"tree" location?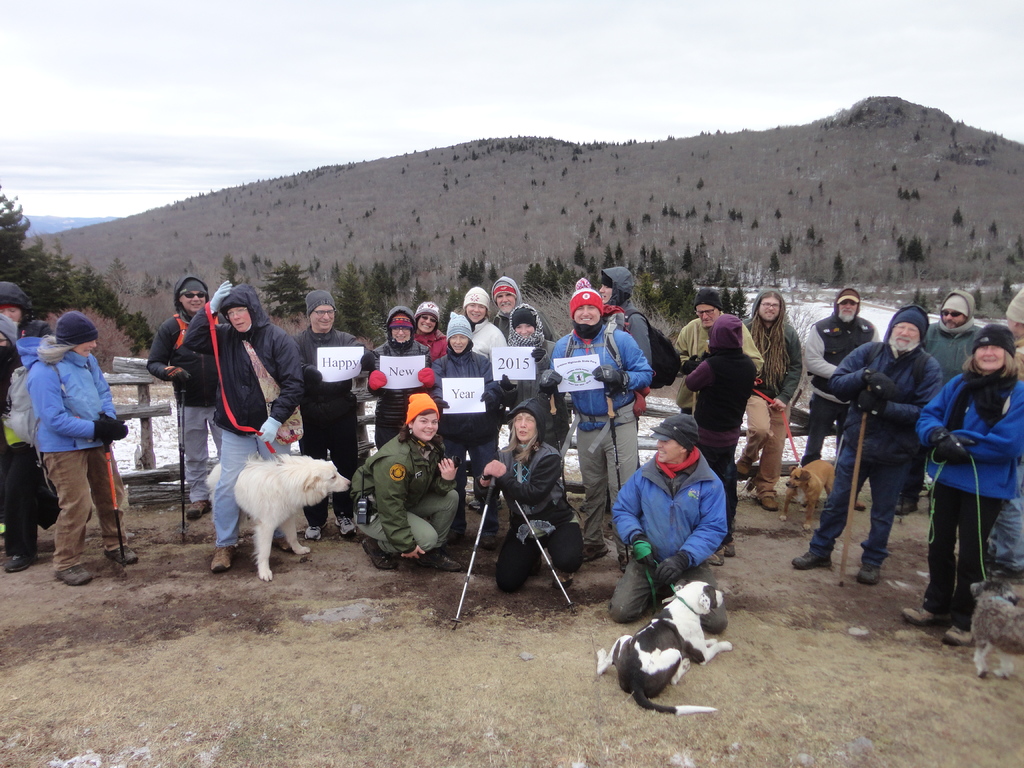
682/242/697/273
